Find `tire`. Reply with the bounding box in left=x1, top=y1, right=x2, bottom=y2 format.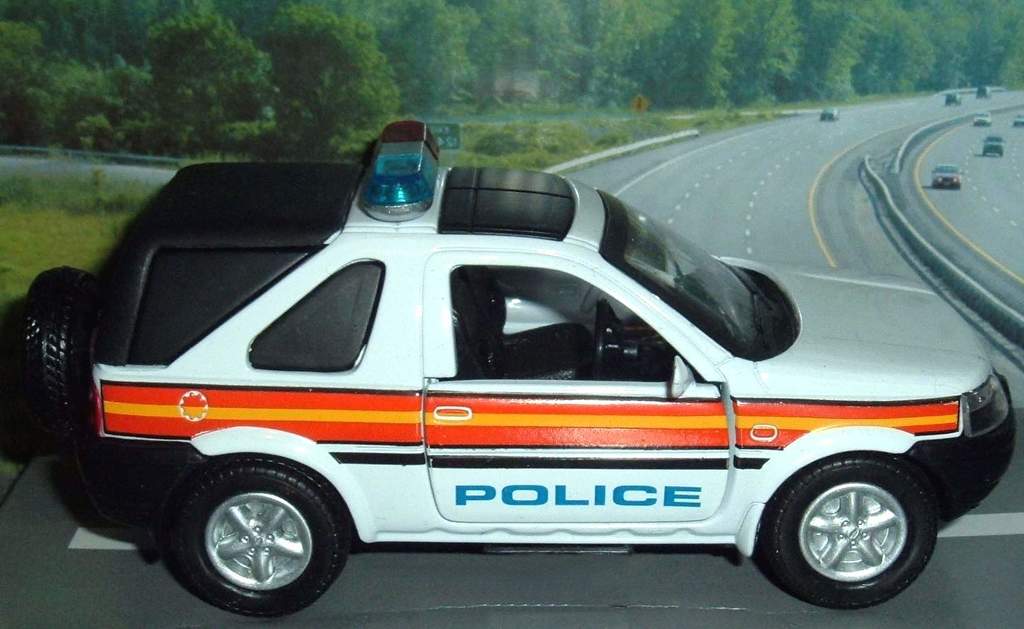
left=168, top=459, right=351, bottom=614.
